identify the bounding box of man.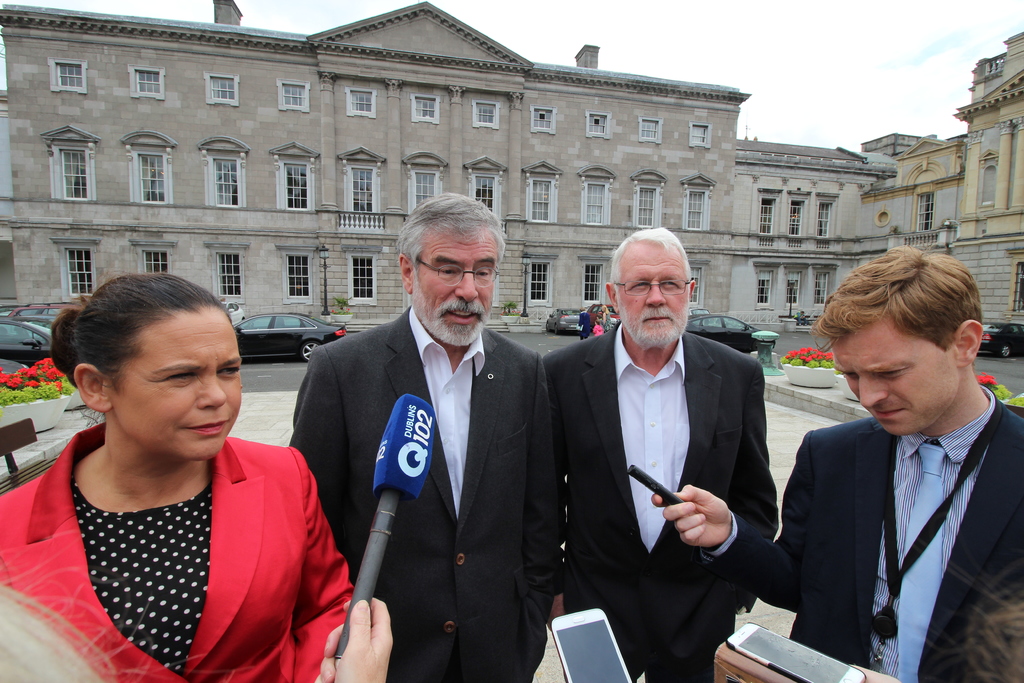
532:226:783:682.
